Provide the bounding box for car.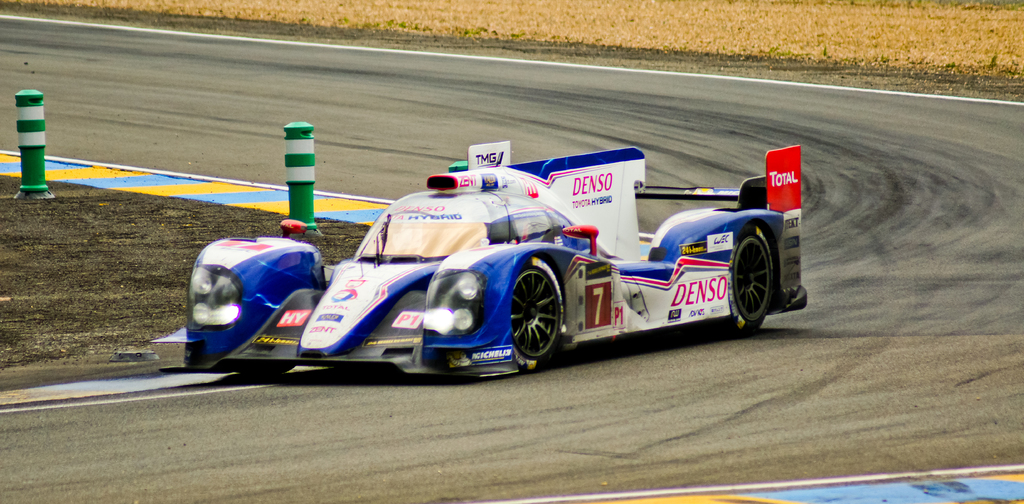
146,139,814,385.
